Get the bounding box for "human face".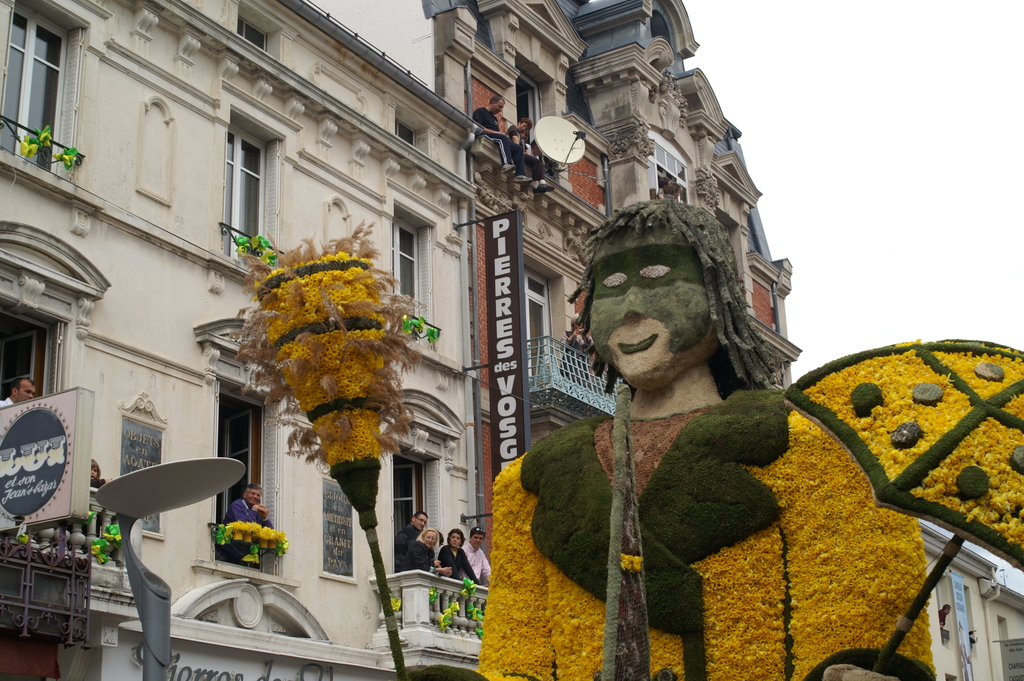
bbox(518, 120, 532, 132).
